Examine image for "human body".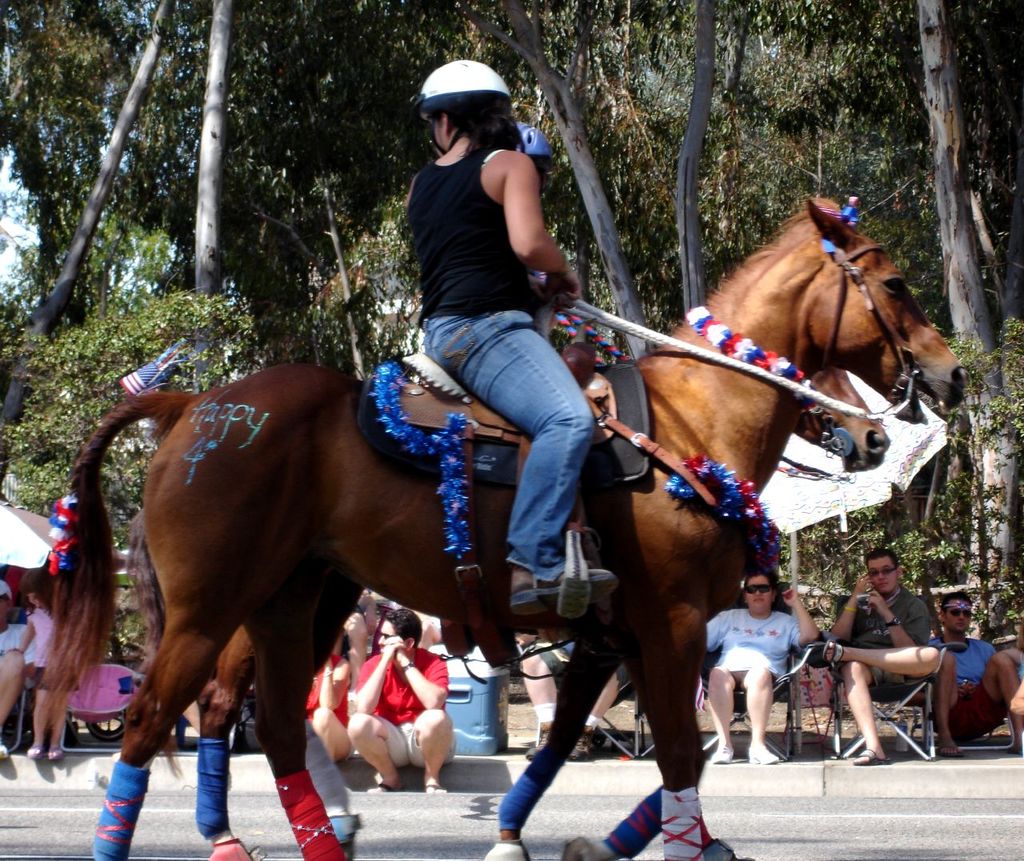
Examination result: bbox(830, 556, 978, 751).
